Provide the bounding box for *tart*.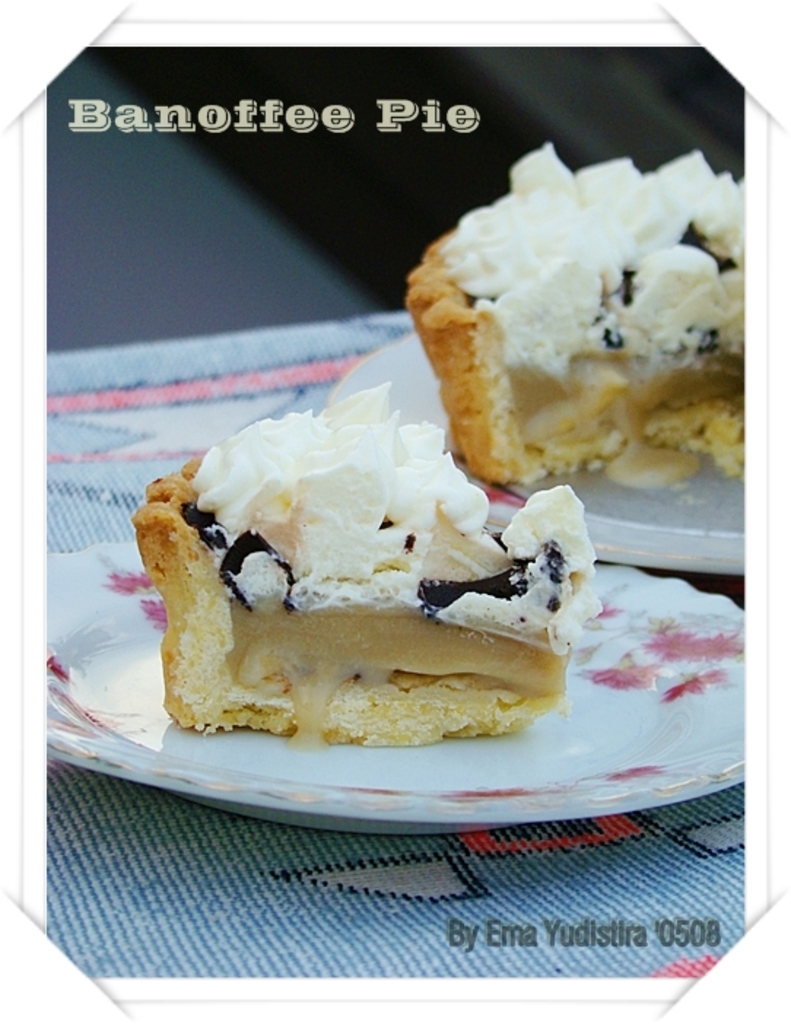
406:140:743:487.
